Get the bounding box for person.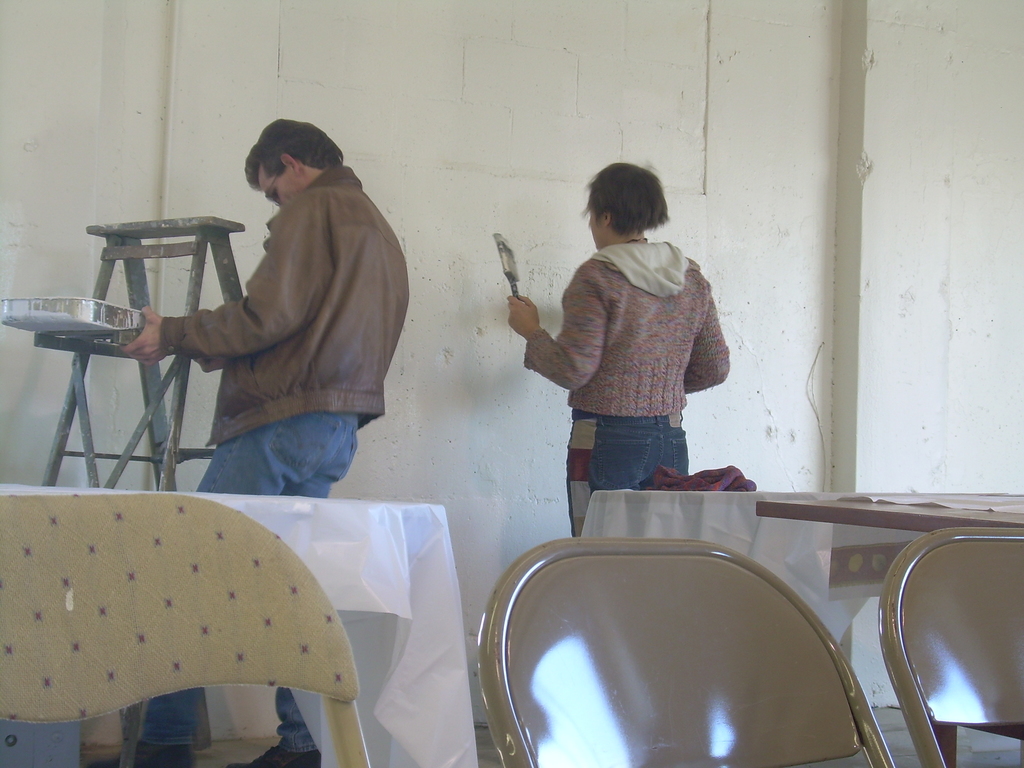
BBox(524, 154, 740, 545).
